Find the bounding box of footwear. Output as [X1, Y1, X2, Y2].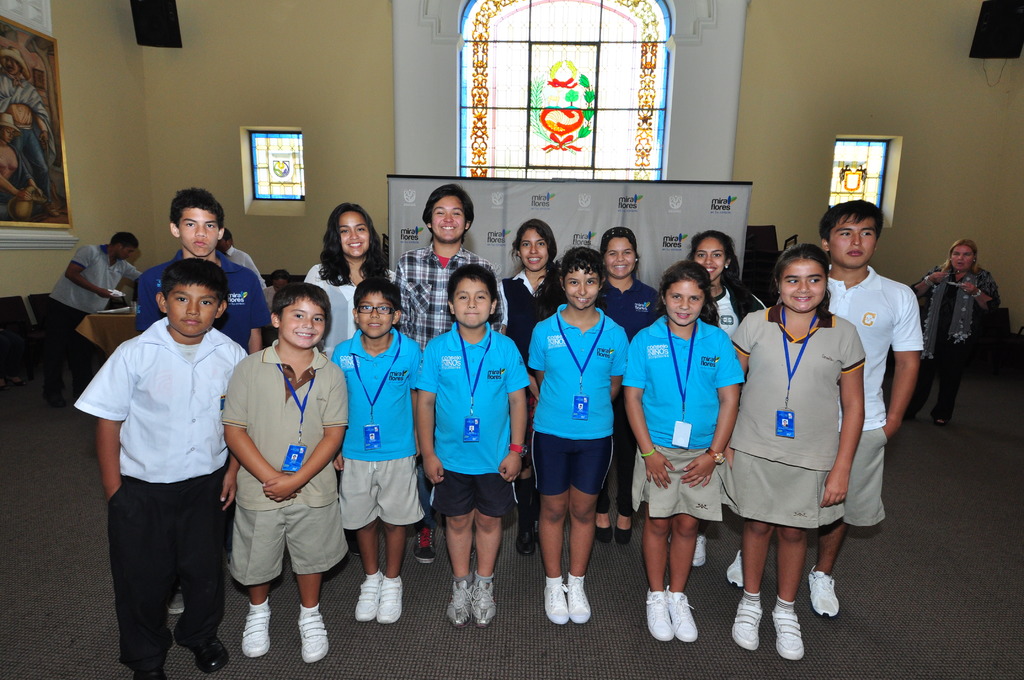
[48, 388, 67, 410].
